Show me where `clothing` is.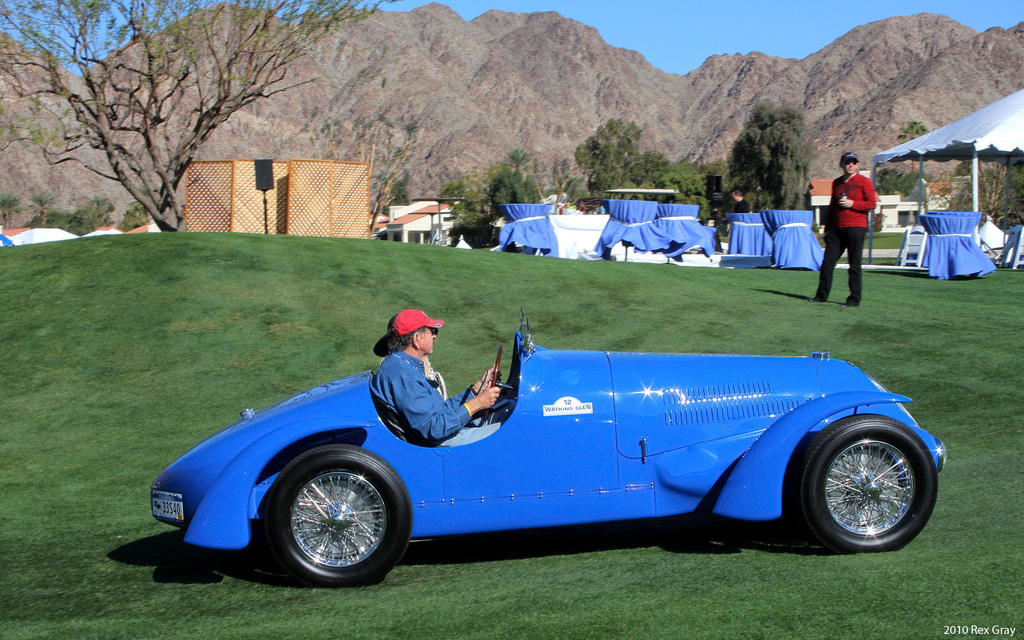
`clothing` is at (735,198,751,214).
